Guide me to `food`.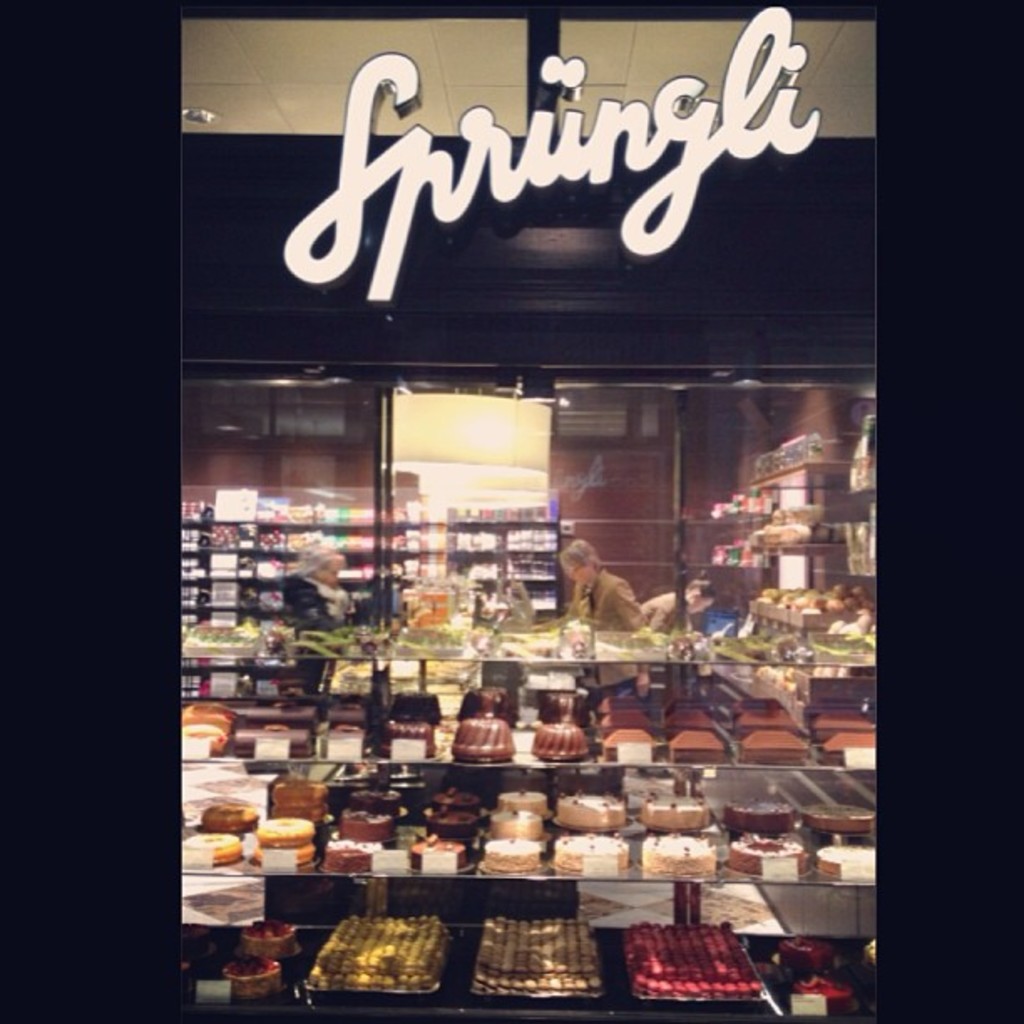
Guidance: bbox=[408, 833, 472, 870].
